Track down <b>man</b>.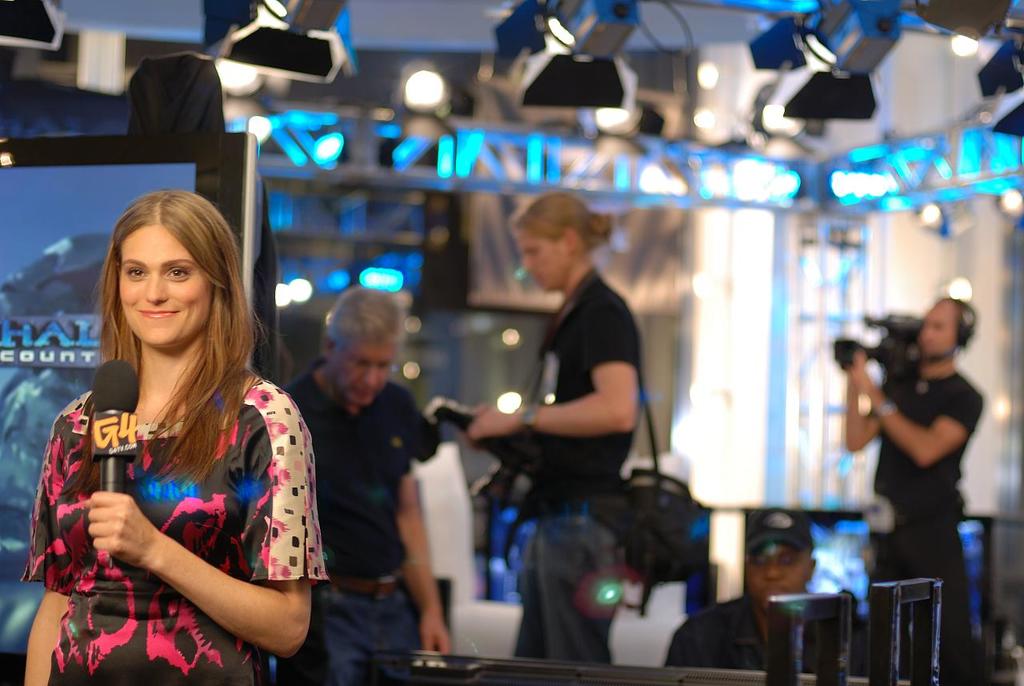
Tracked to 666, 514, 866, 677.
